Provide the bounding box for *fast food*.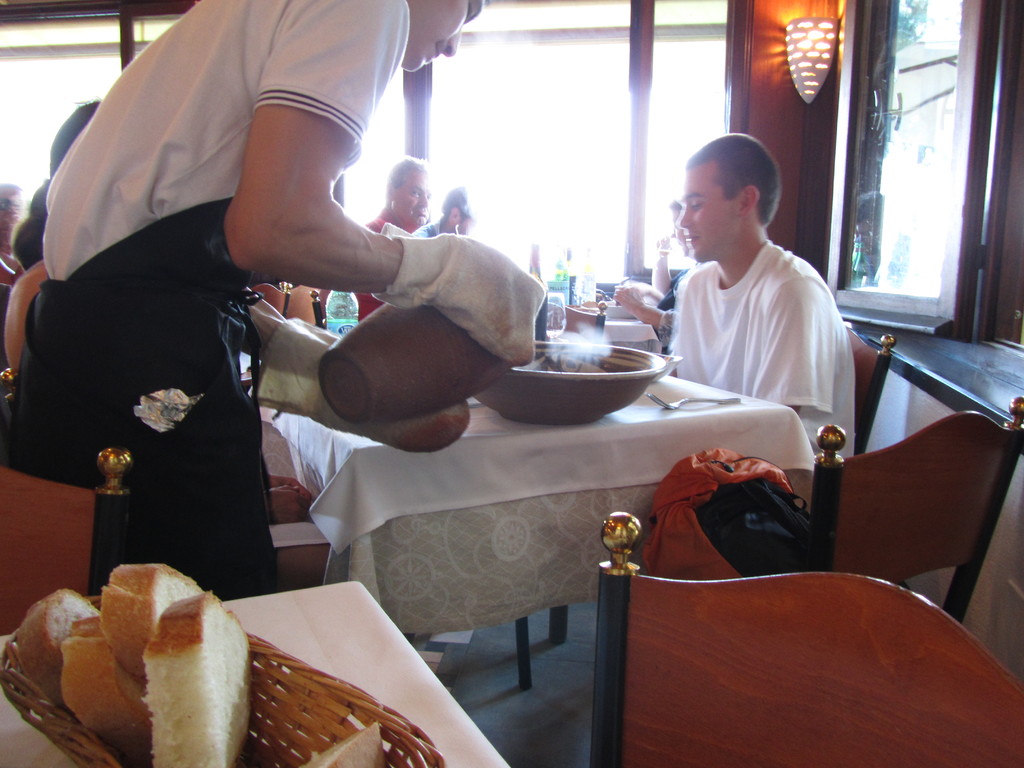
[40, 563, 255, 758].
